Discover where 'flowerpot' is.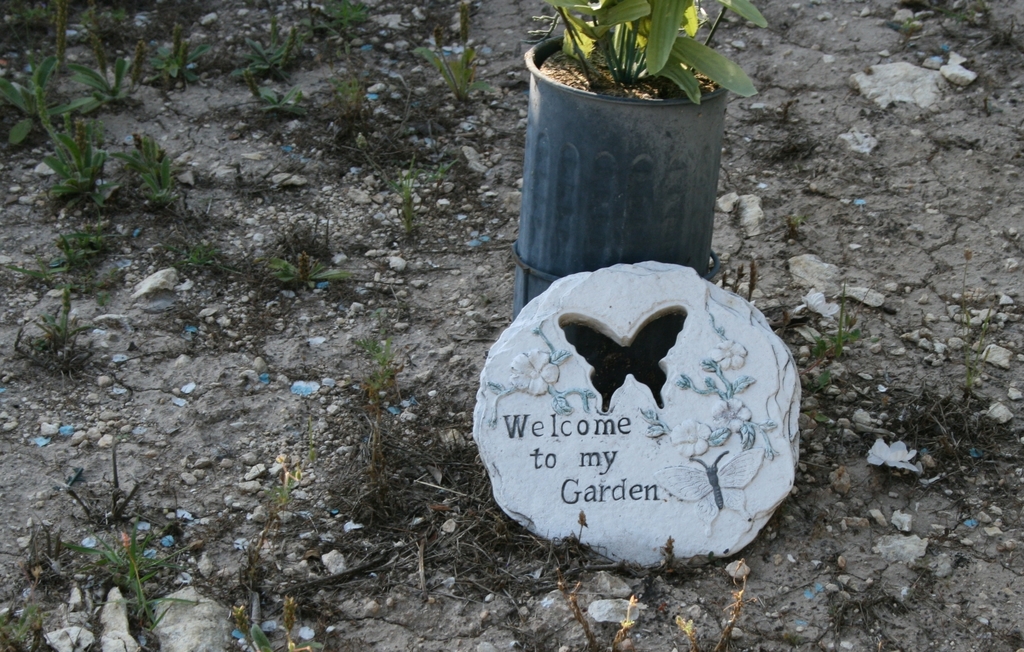
Discovered at [522, 31, 739, 280].
